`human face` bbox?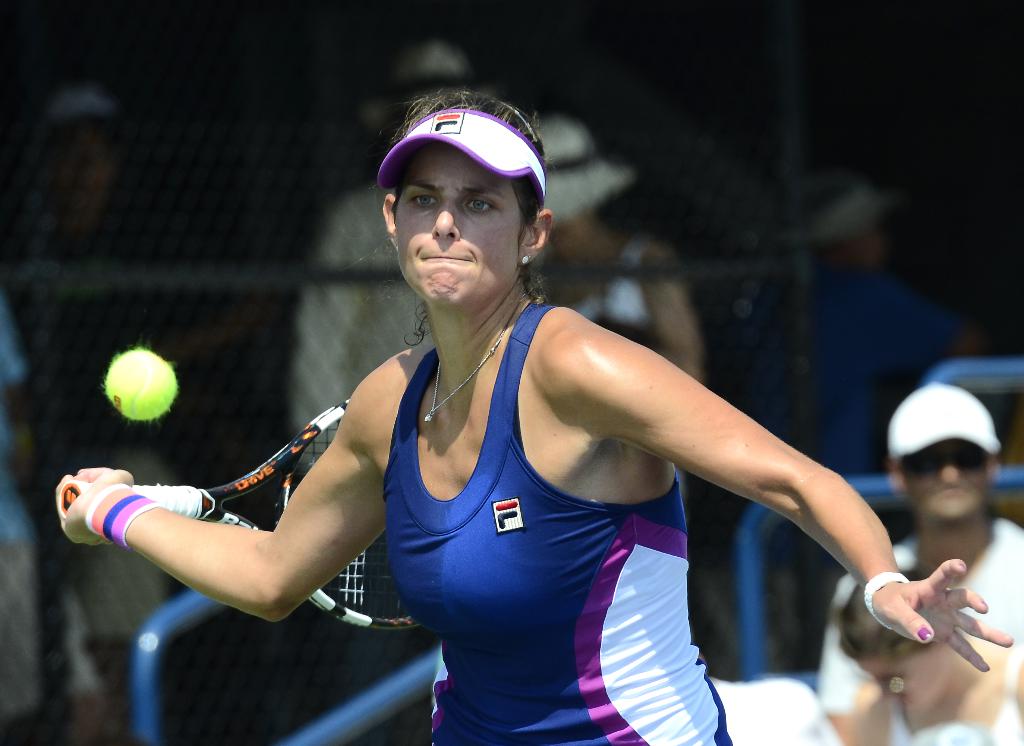
(left=390, top=147, right=523, bottom=303)
